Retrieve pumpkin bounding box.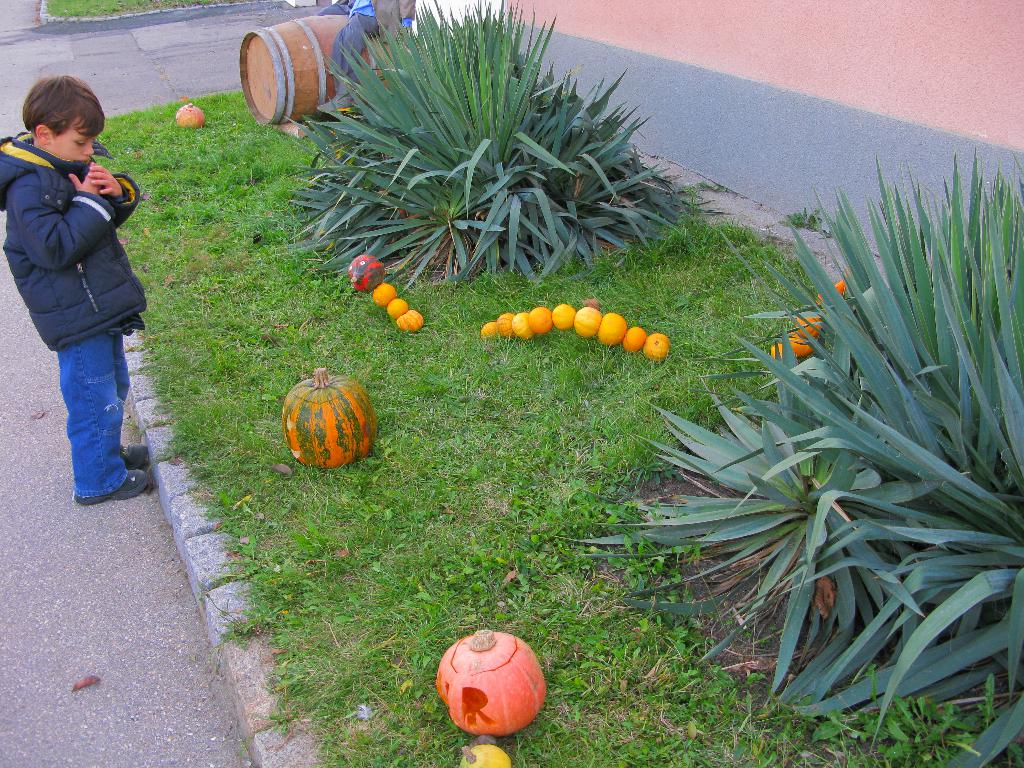
Bounding box: BBox(555, 304, 578, 335).
